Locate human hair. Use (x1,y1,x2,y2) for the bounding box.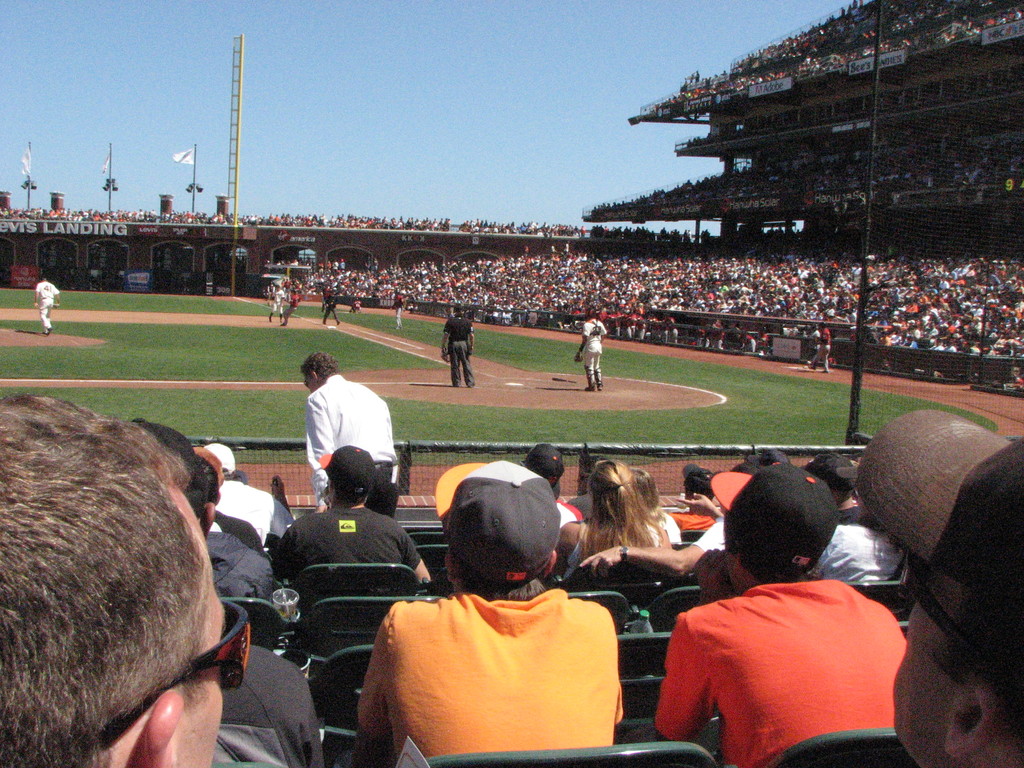
(580,458,664,568).
